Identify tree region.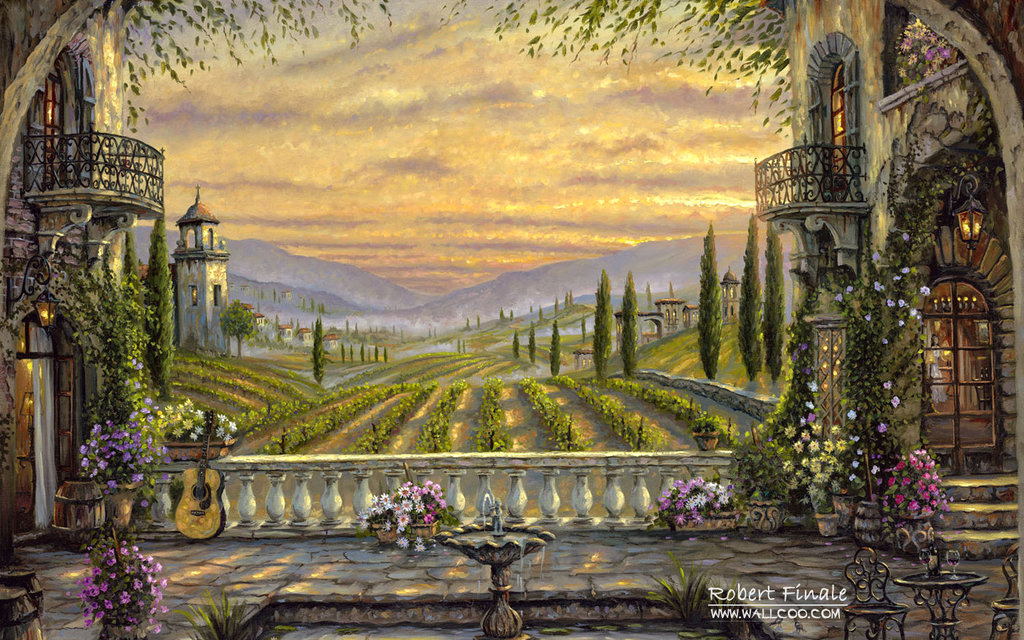
Region: 215/301/259/359.
